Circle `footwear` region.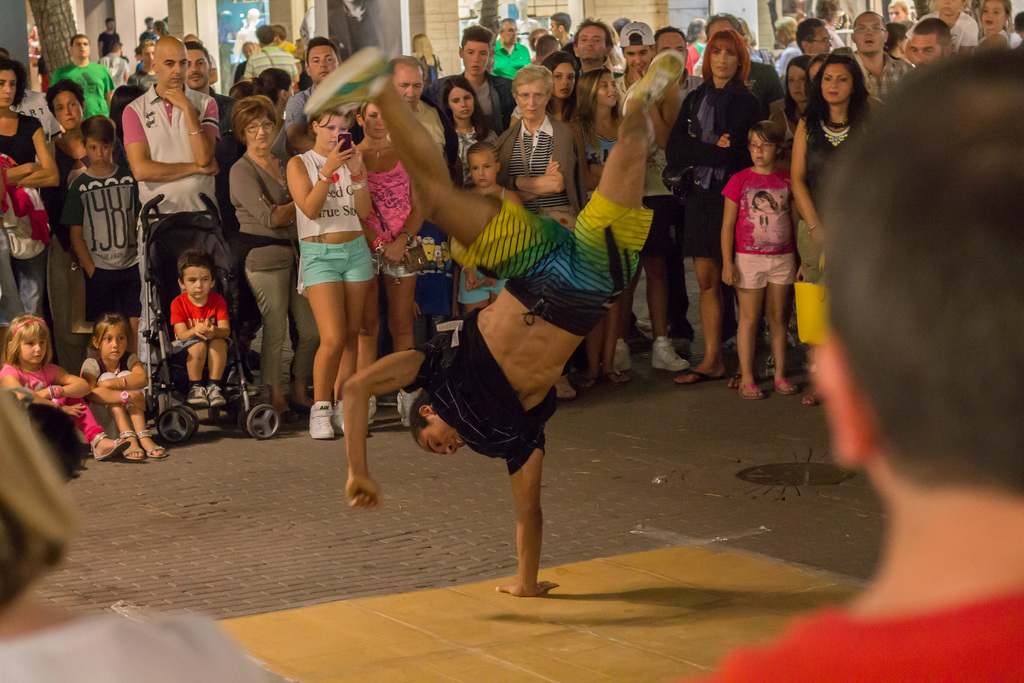
Region: (773,374,794,393).
